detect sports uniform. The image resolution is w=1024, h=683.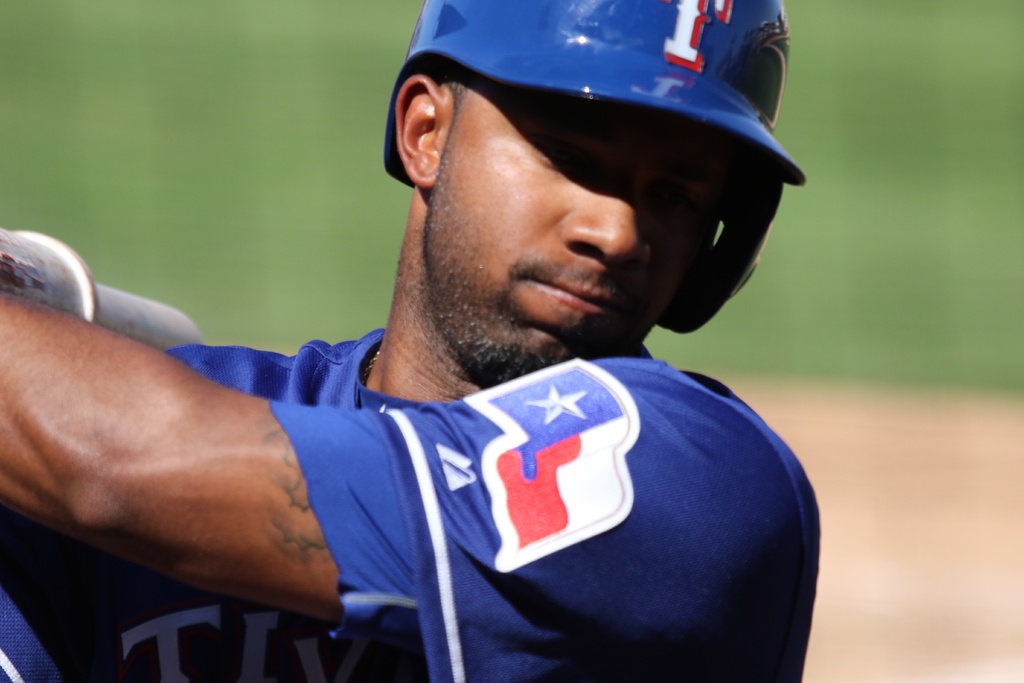
(0, 0, 820, 682).
